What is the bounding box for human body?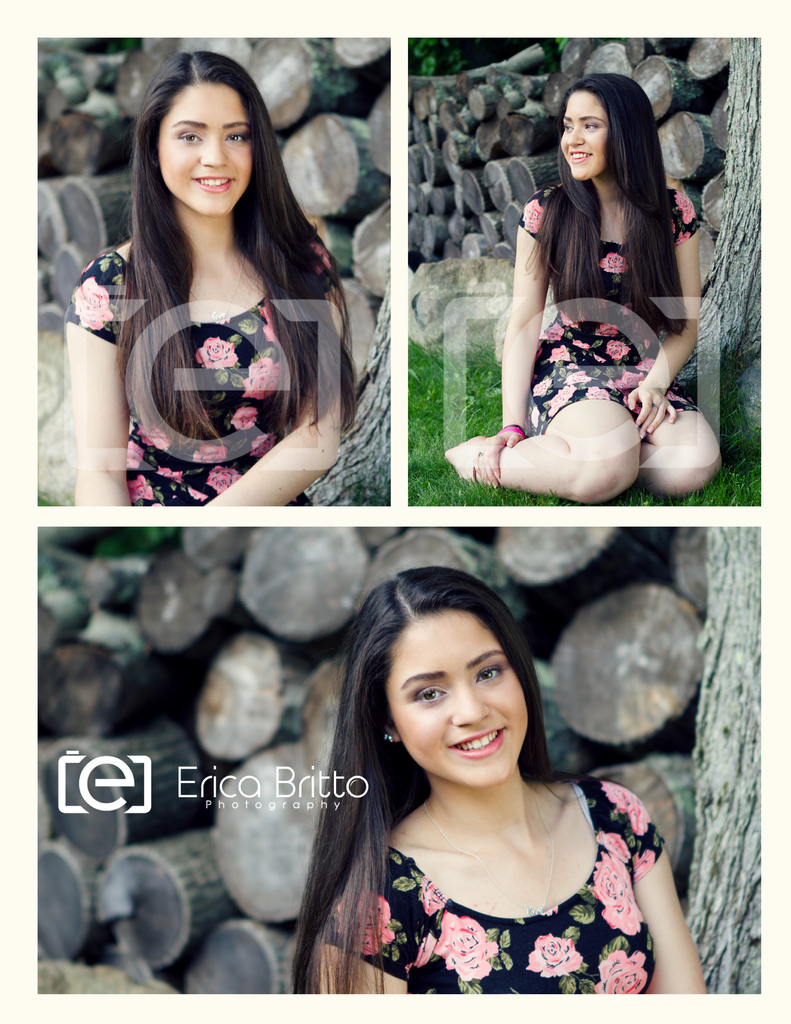
box=[60, 216, 354, 506].
